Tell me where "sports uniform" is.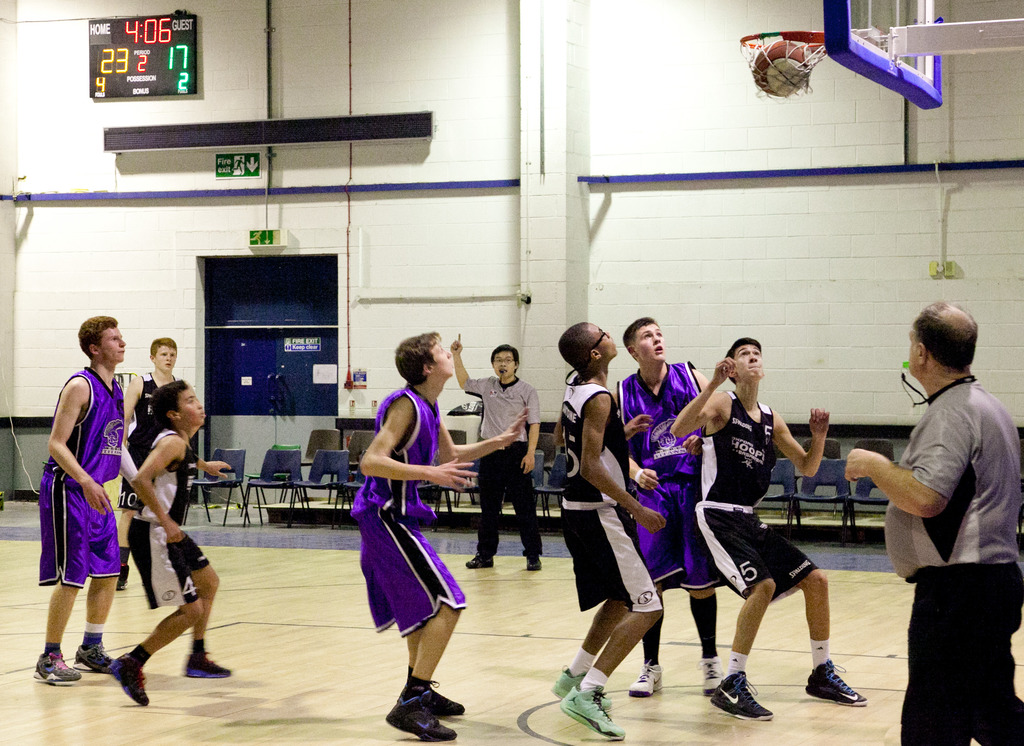
"sports uniform" is at x1=890 y1=368 x2=1023 y2=745.
